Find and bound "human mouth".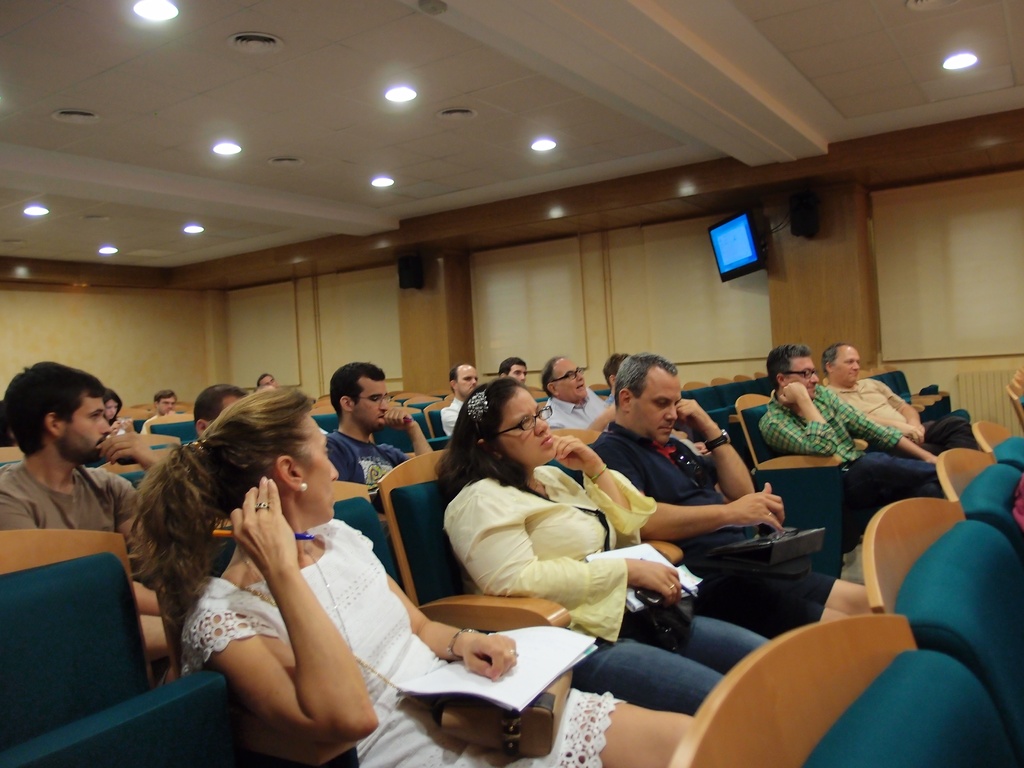
Bound: region(468, 386, 476, 390).
